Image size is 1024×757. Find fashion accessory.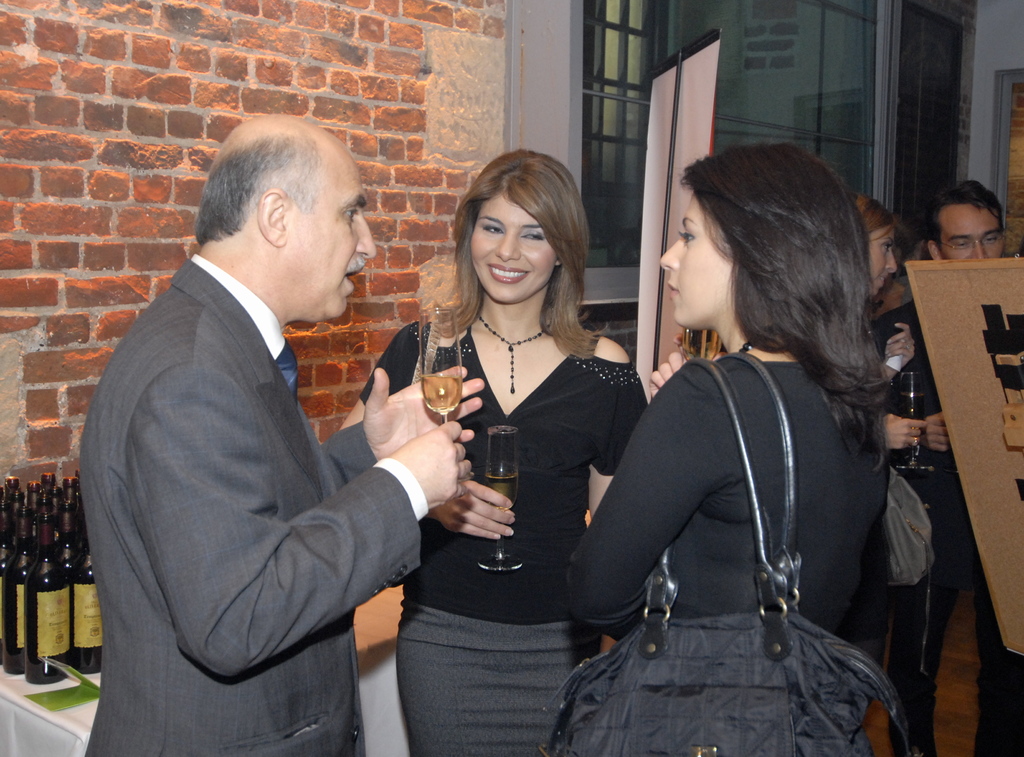
474,314,547,396.
